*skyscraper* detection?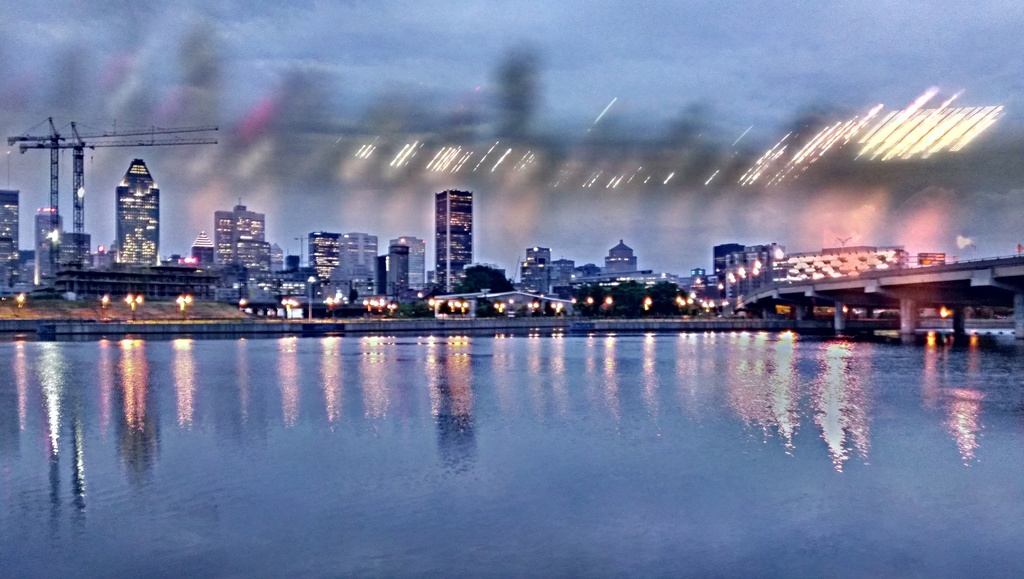
<box>434,184,470,295</box>
